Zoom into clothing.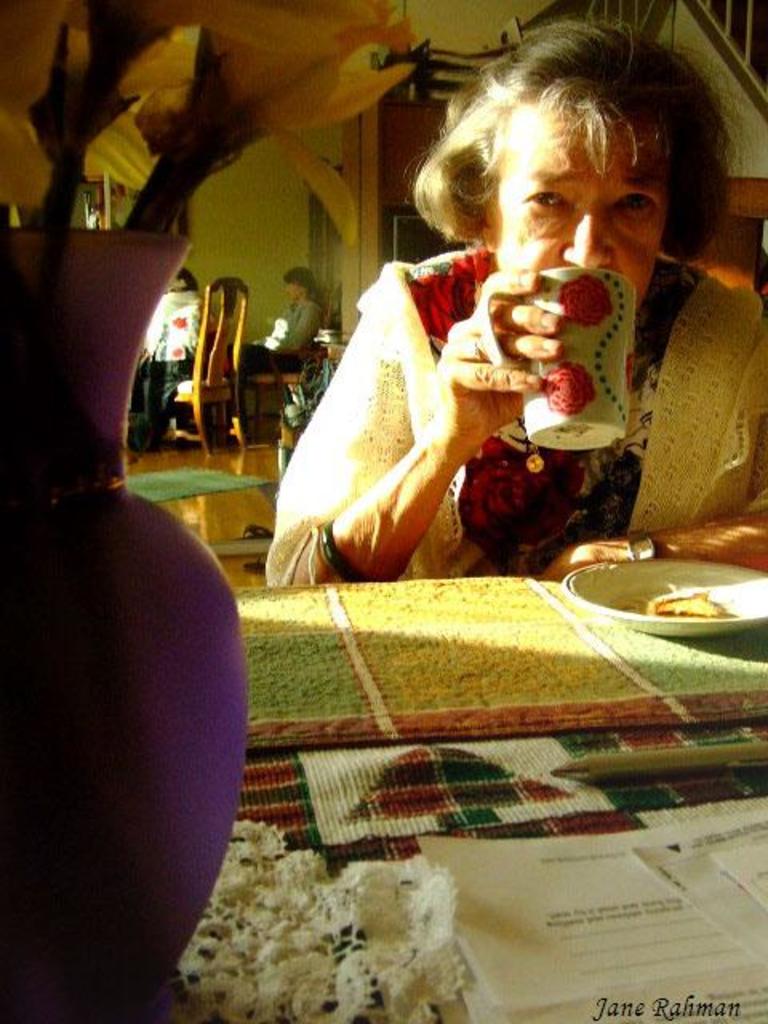
Zoom target: bbox=(331, 142, 738, 582).
